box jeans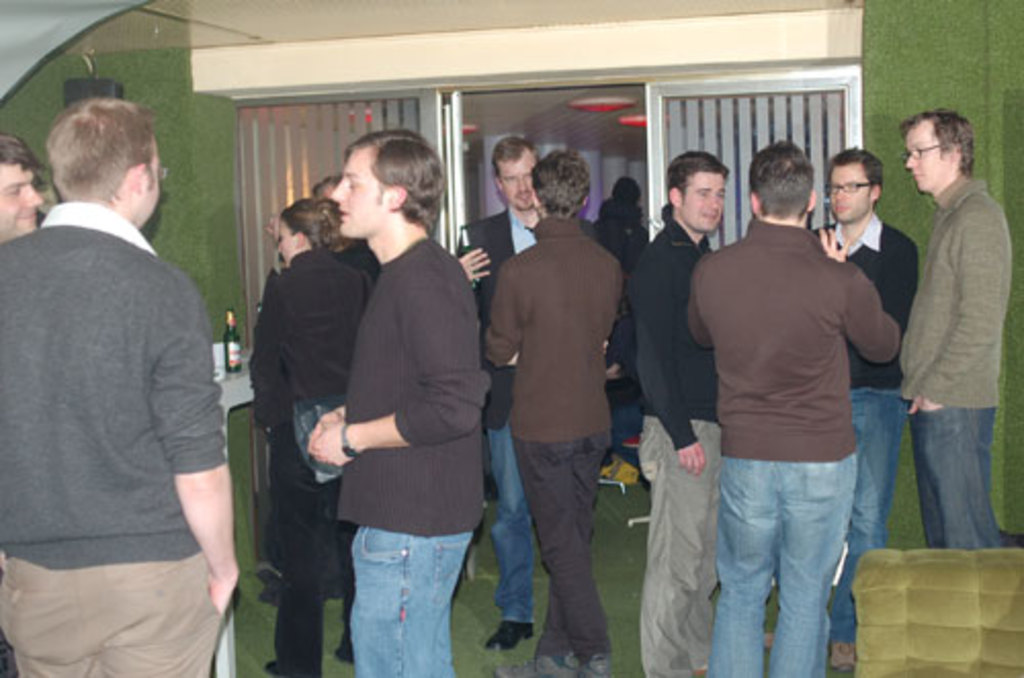
BBox(834, 391, 909, 647)
